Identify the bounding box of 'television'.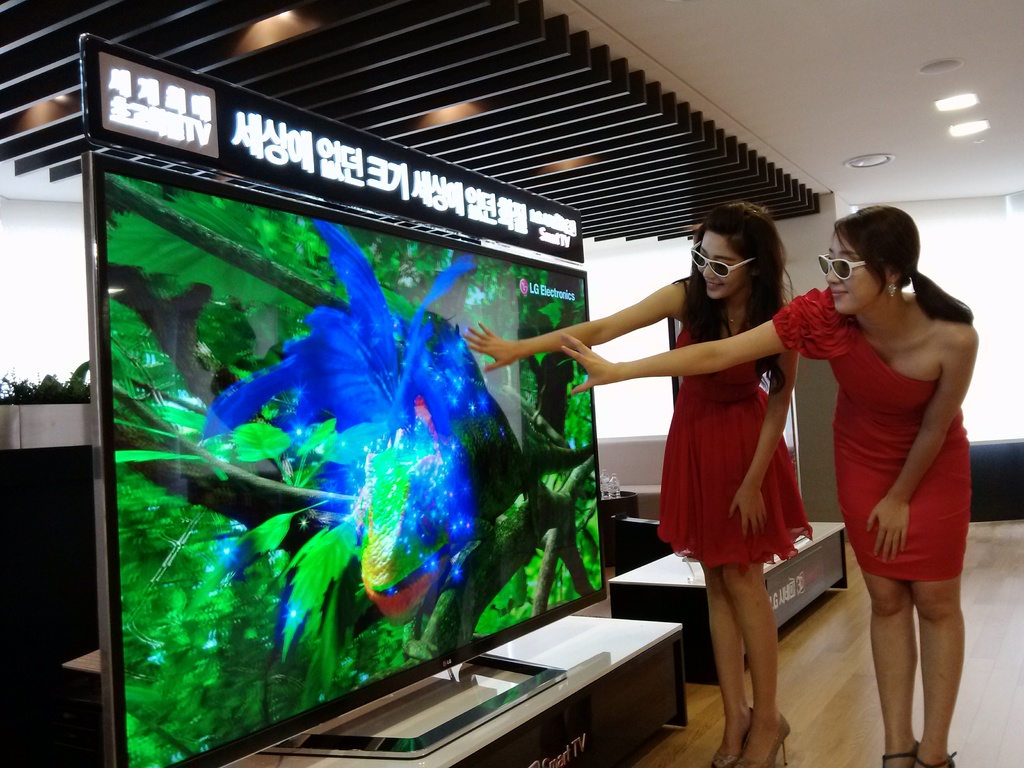
rect(78, 43, 611, 767).
